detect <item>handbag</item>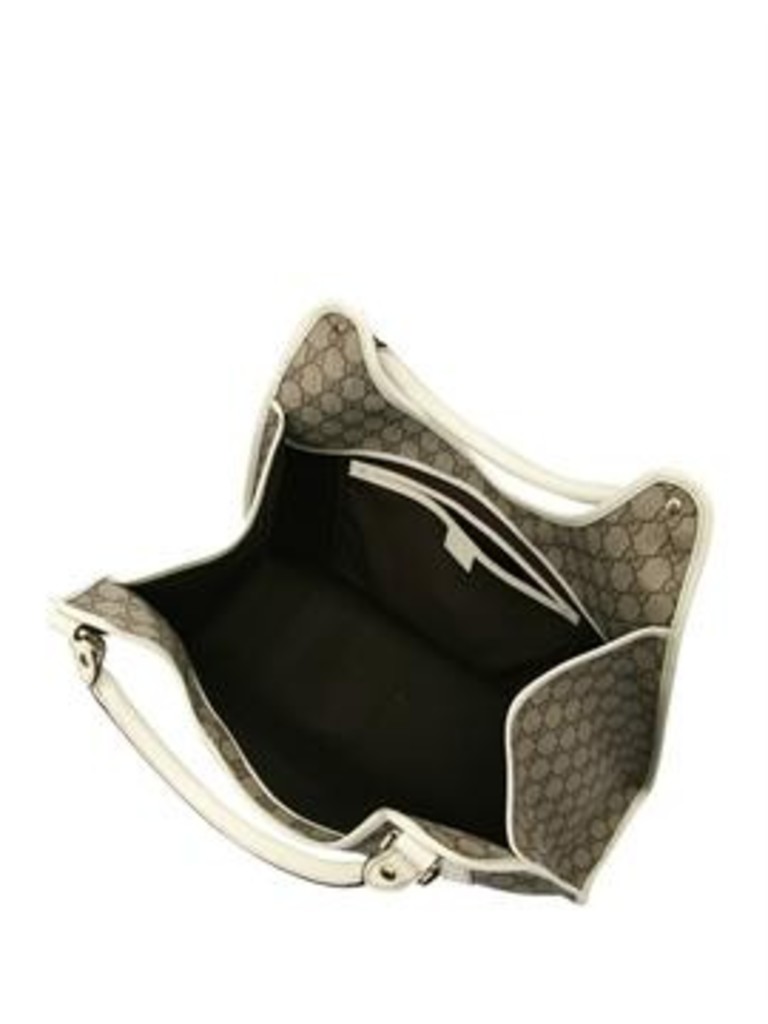
[left=48, top=302, right=703, bottom=905]
